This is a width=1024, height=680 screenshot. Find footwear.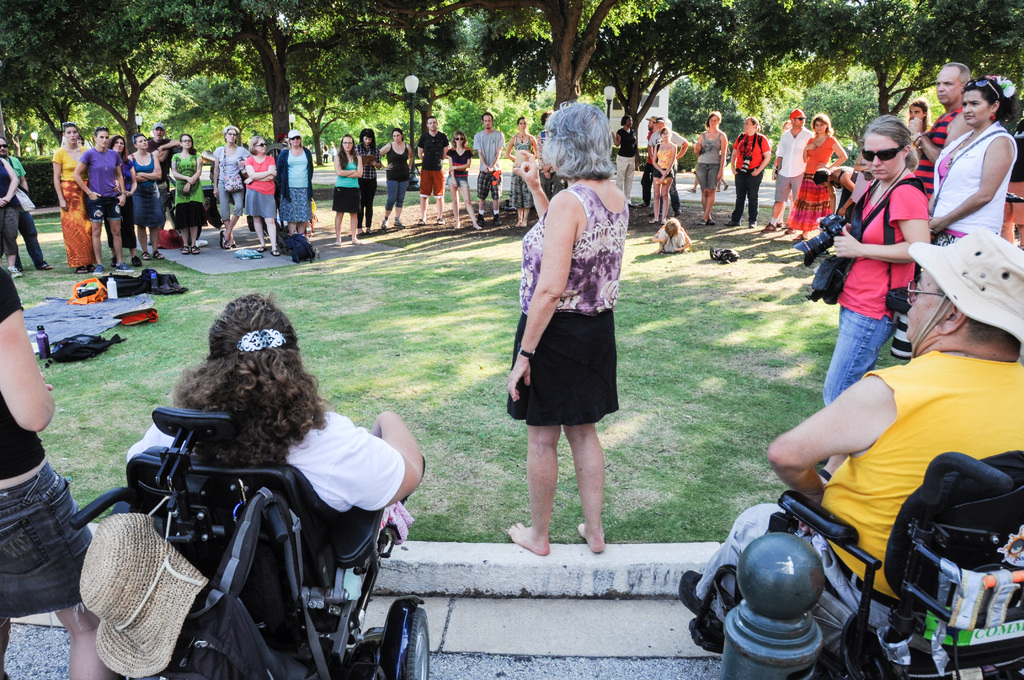
Bounding box: (219,230,230,250).
